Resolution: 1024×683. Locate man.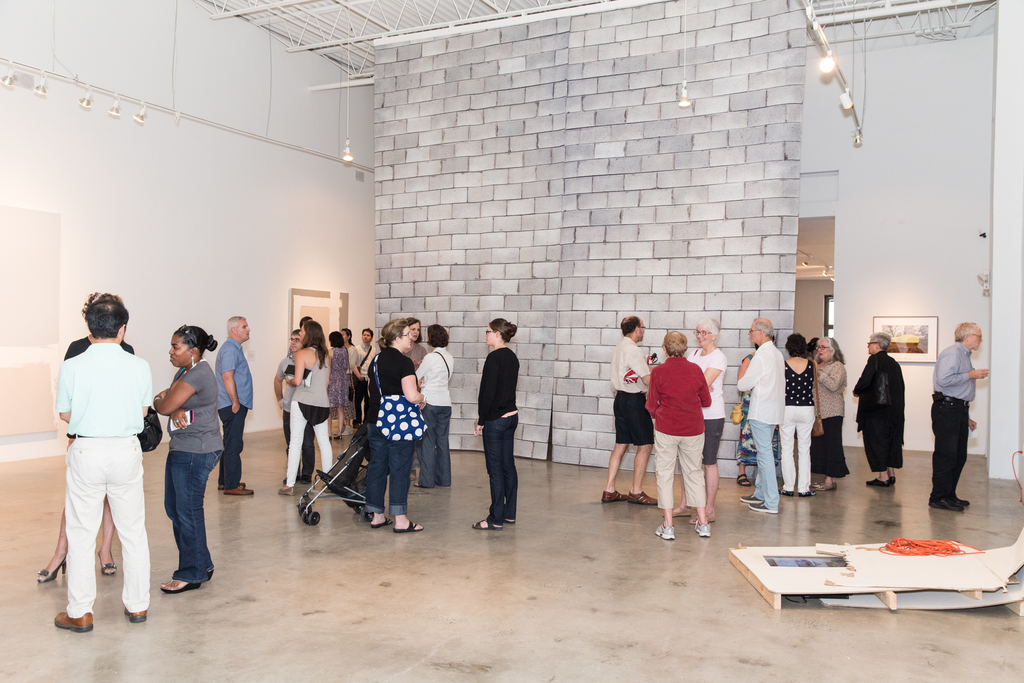
927, 319, 991, 509.
